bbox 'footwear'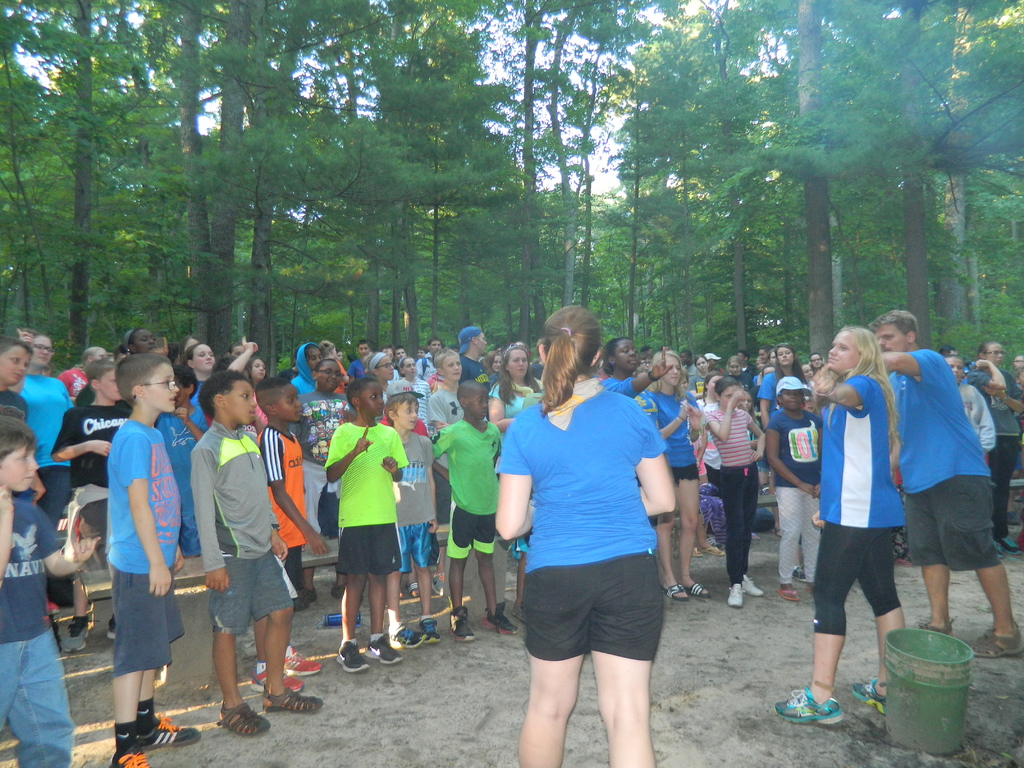
rect(721, 576, 741, 611)
